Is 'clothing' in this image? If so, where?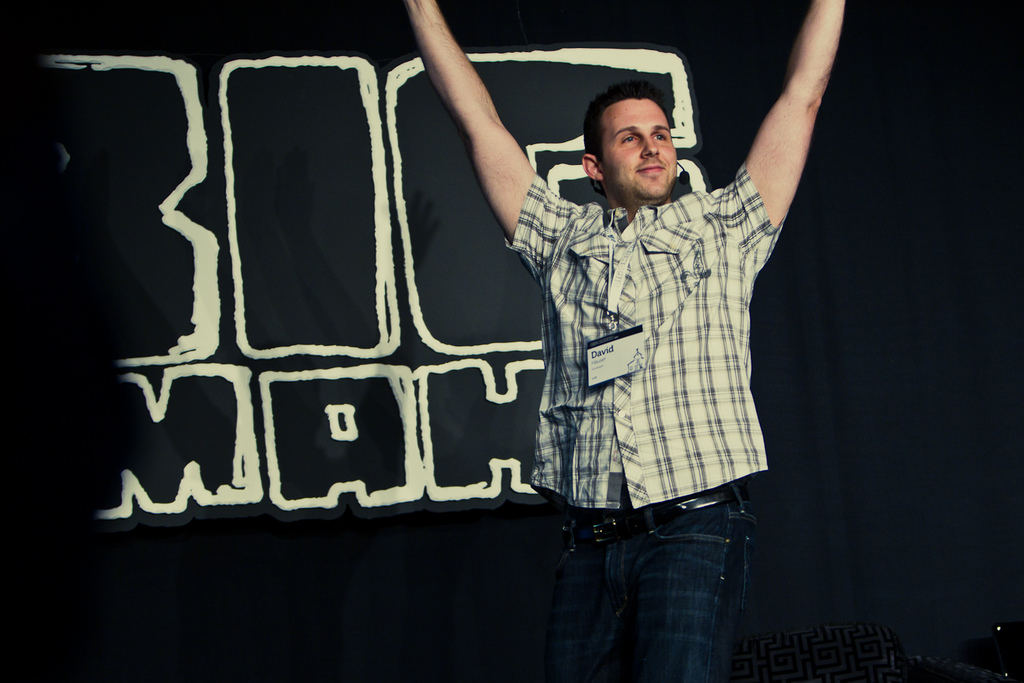
Yes, at box=[502, 175, 788, 682].
